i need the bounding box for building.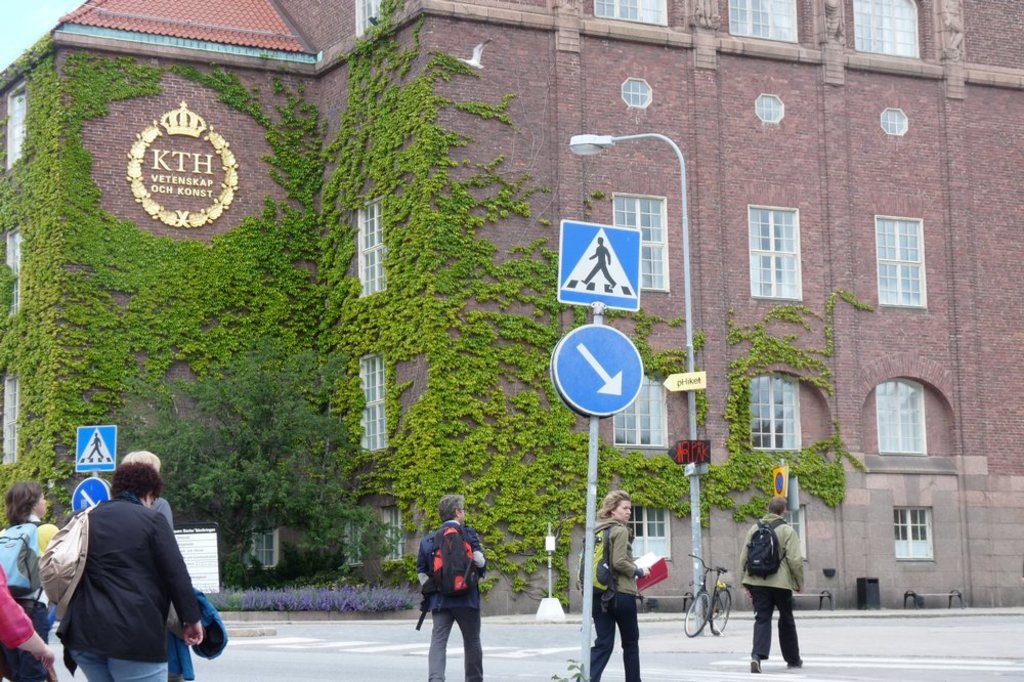
Here it is: <bbox>0, 0, 1023, 612</bbox>.
